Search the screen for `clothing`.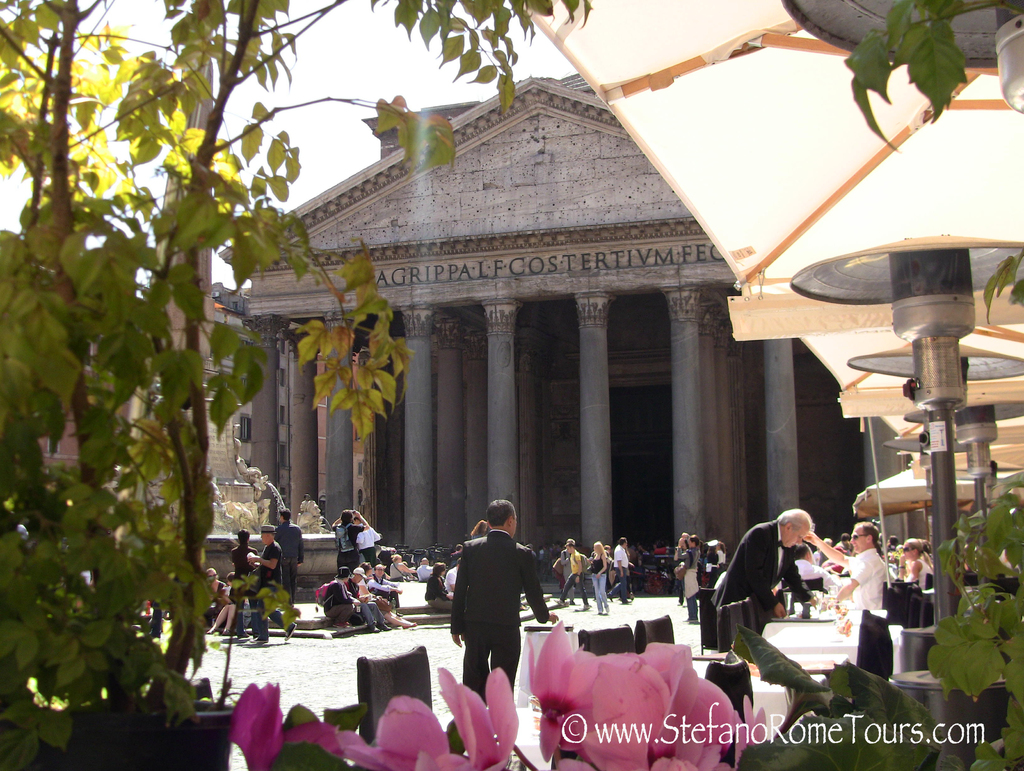
Found at 447 517 546 708.
